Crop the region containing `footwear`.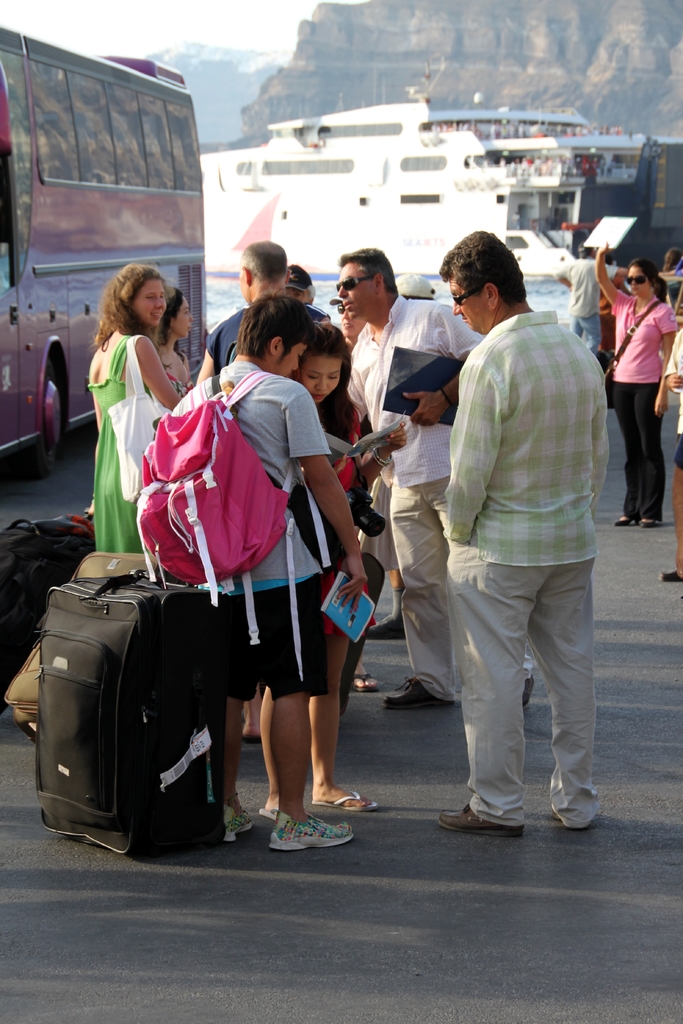
Crop region: bbox(613, 516, 632, 527).
